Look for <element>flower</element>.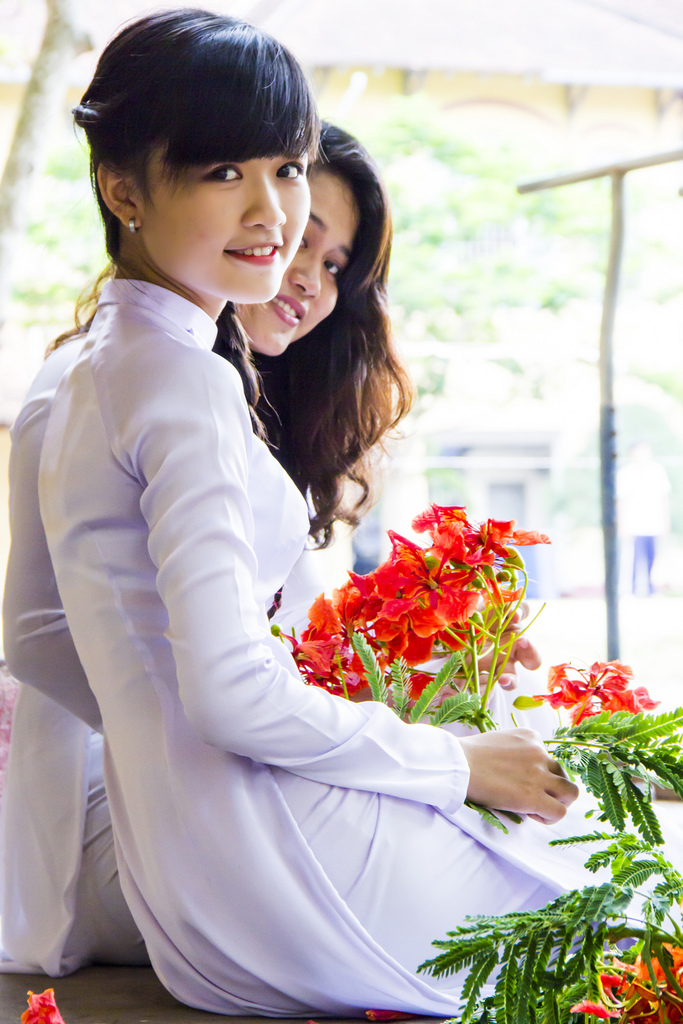
Found: l=537, t=644, r=663, b=721.
